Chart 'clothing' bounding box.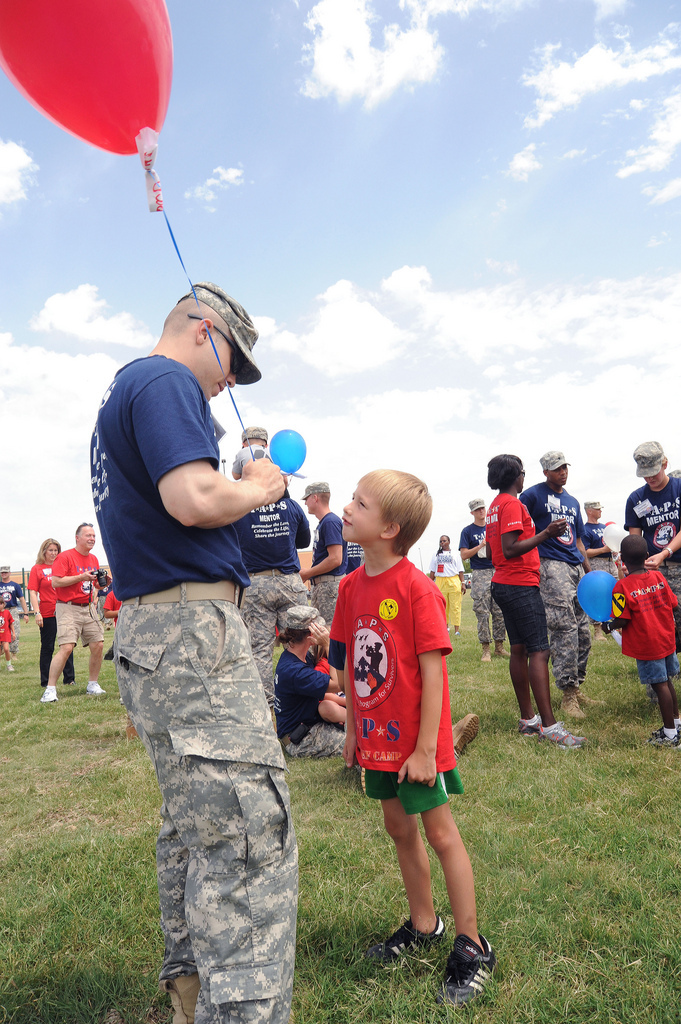
Charted: Rect(272, 637, 350, 765).
